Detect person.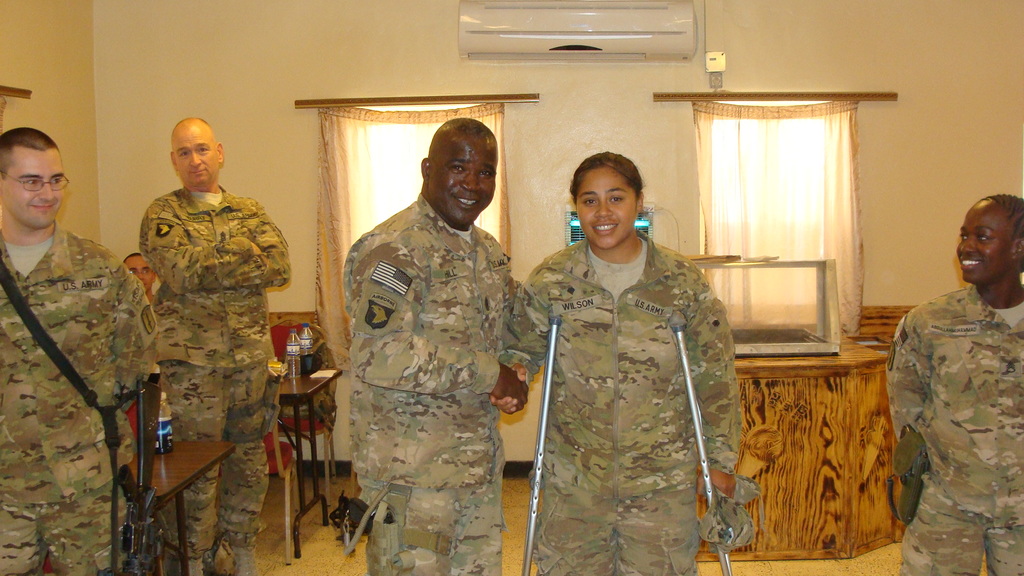
Detected at bbox=(488, 149, 746, 575).
